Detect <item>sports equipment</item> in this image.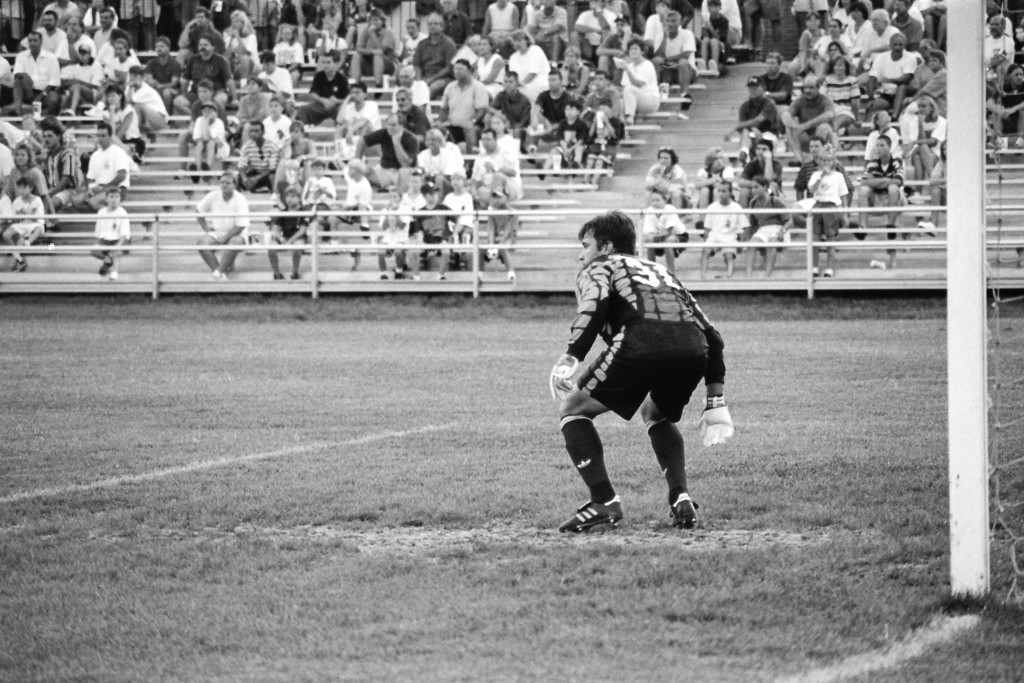
Detection: Rect(557, 494, 625, 534).
